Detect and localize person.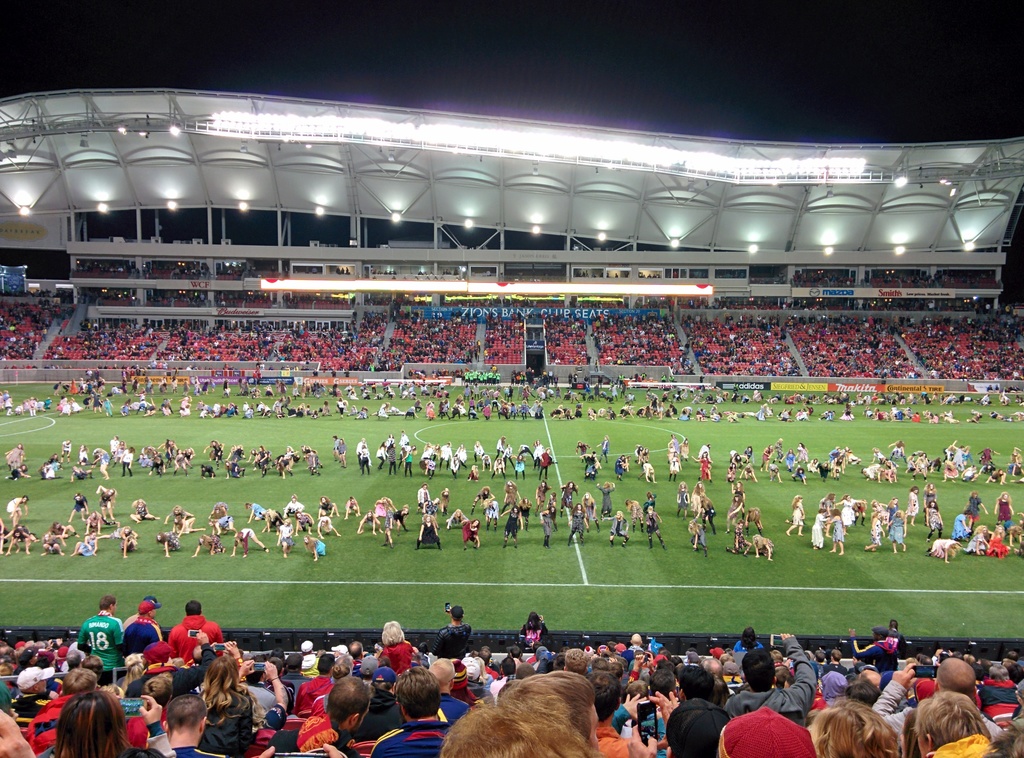
Localized at x1=232, y1=531, x2=268, y2=550.
